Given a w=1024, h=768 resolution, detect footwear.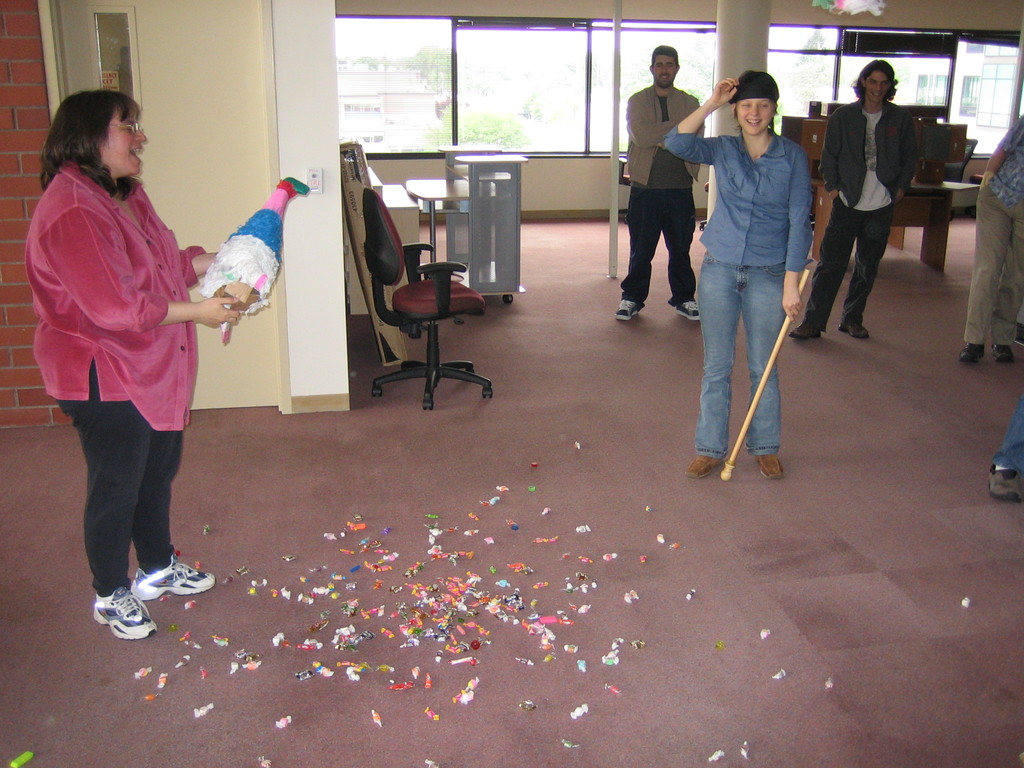
(x1=991, y1=340, x2=1012, y2=363).
